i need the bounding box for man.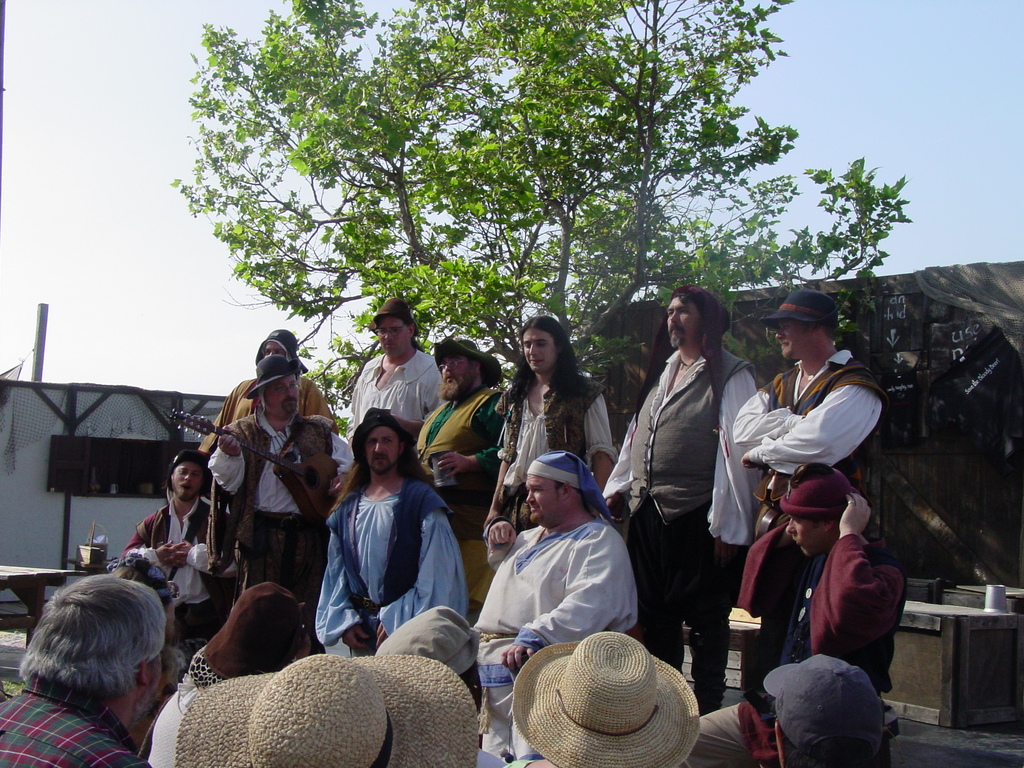
Here it is: {"x1": 687, "y1": 462, "x2": 902, "y2": 767}.
